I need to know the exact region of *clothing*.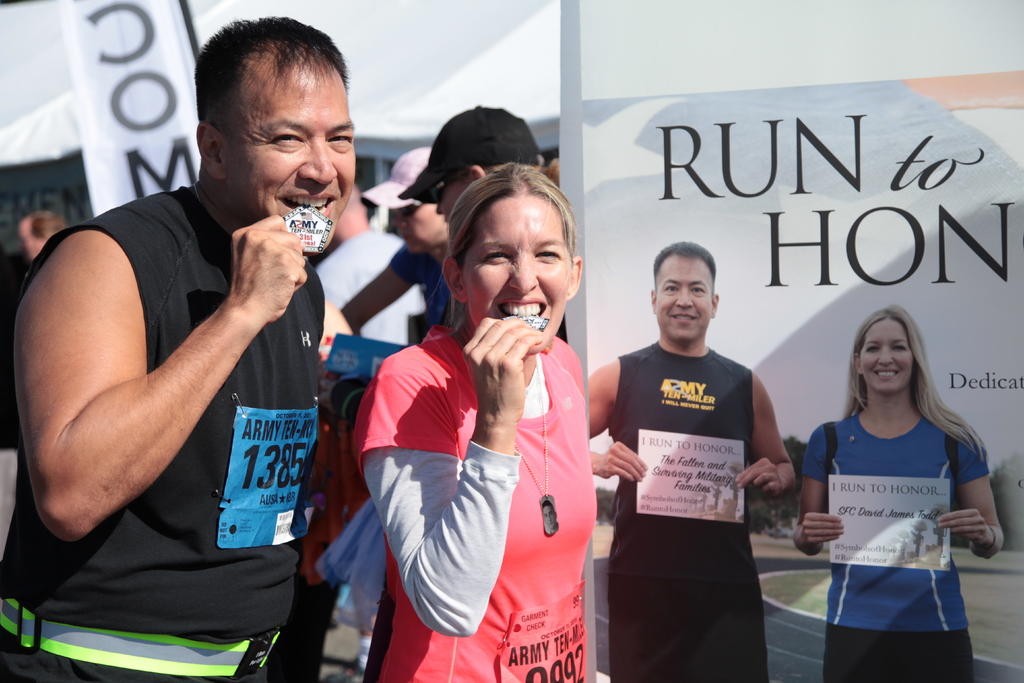
Region: BBox(350, 323, 598, 682).
